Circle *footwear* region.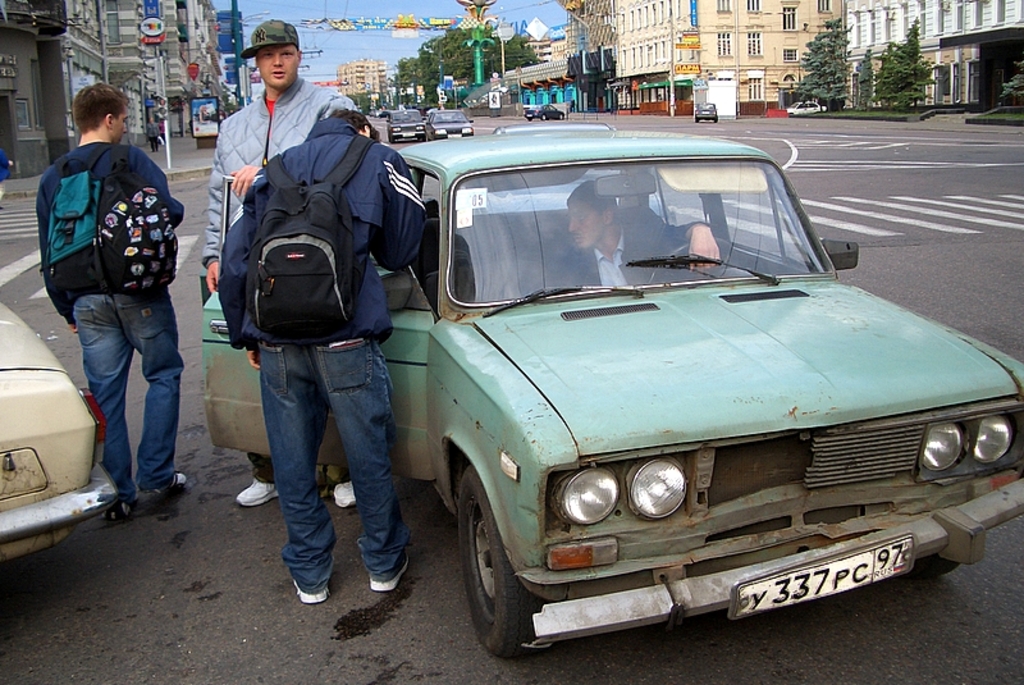
Region: [left=276, top=539, right=334, bottom=617].
